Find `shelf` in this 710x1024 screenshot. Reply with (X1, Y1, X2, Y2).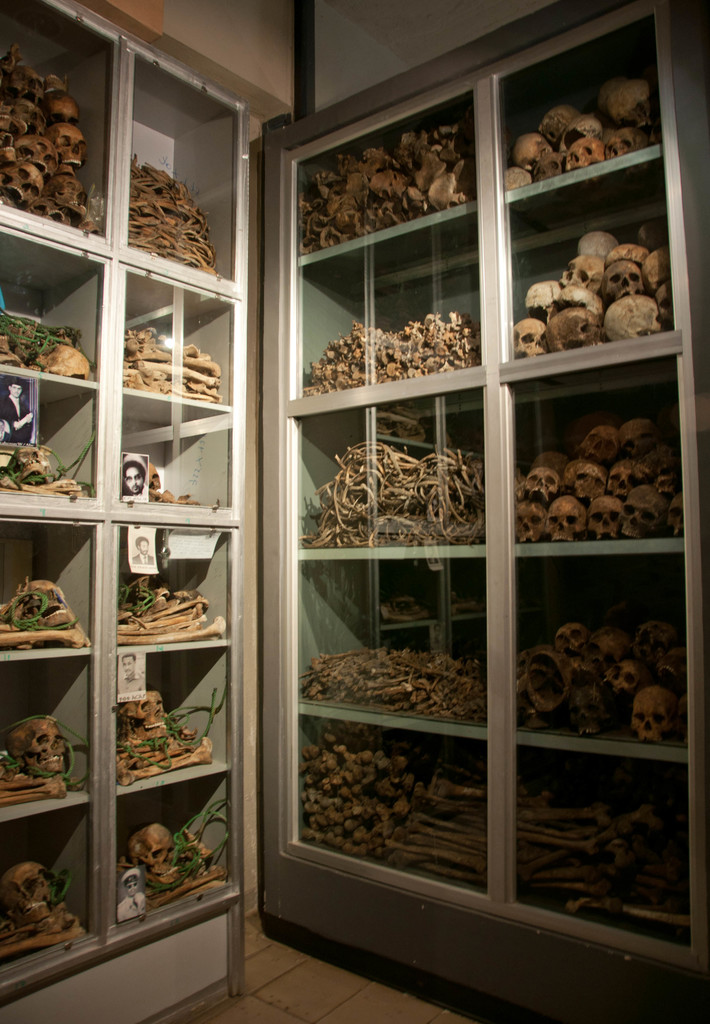
(0, 230, 104, 380).
